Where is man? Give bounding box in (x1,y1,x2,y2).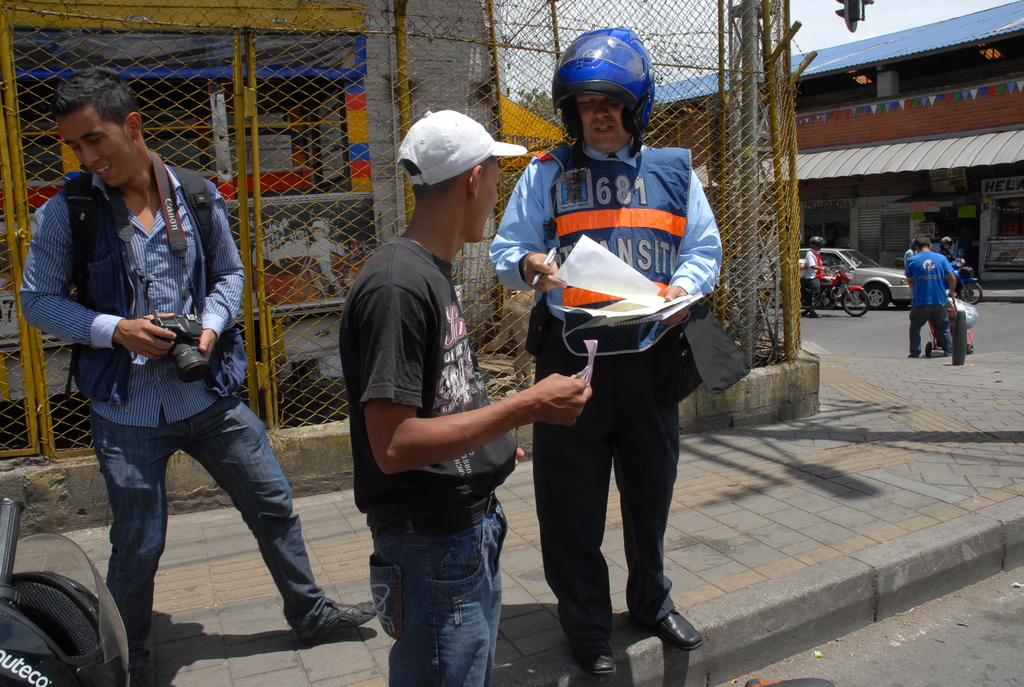
(347,103,621,686).
